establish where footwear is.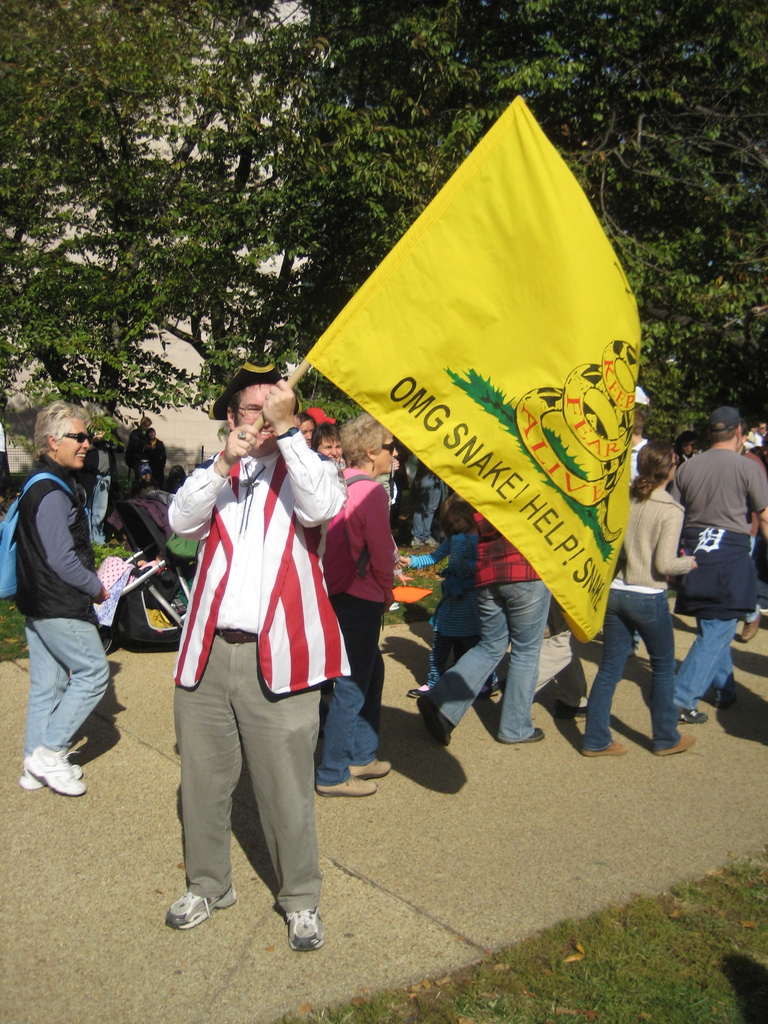
Established at detection(655, 732, 696, 755).
